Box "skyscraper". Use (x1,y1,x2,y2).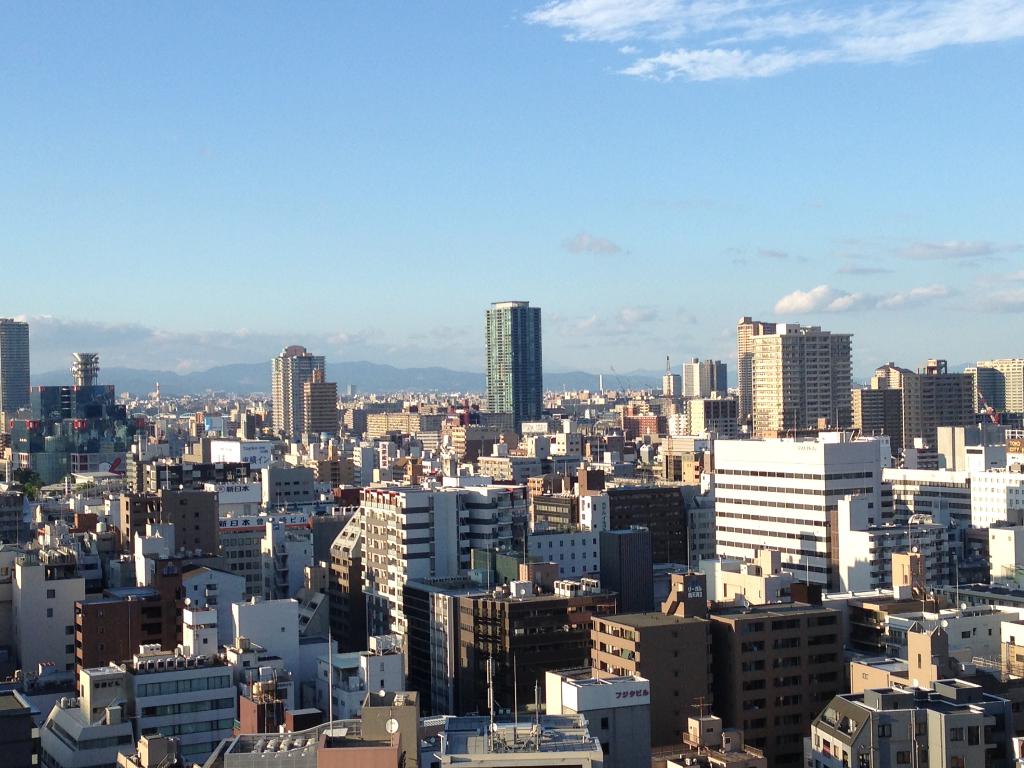
(271,348,328,436).
